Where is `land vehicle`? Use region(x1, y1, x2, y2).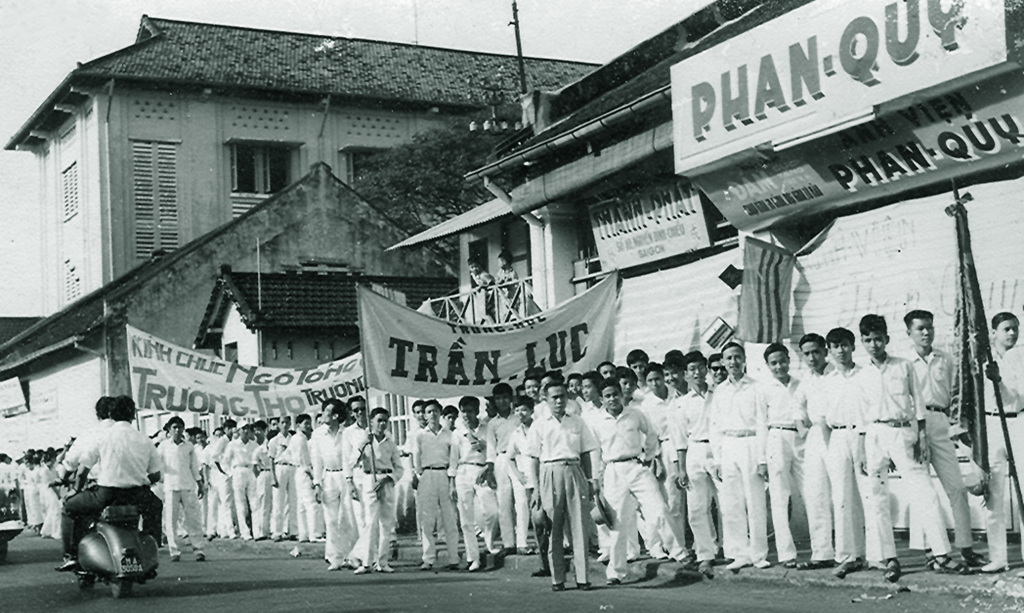
region(0, 482, 22, 557).
